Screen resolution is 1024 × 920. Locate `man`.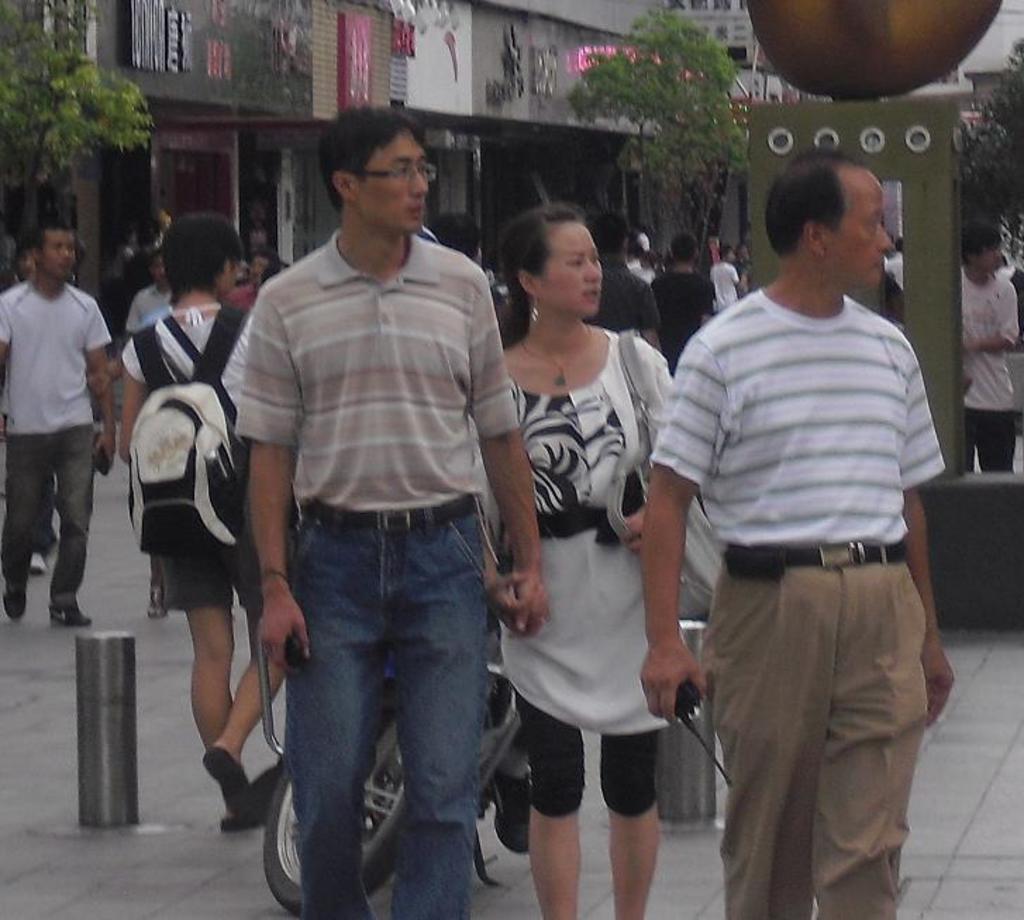
<bbox>639, 118, 962, 917</bbox>.
